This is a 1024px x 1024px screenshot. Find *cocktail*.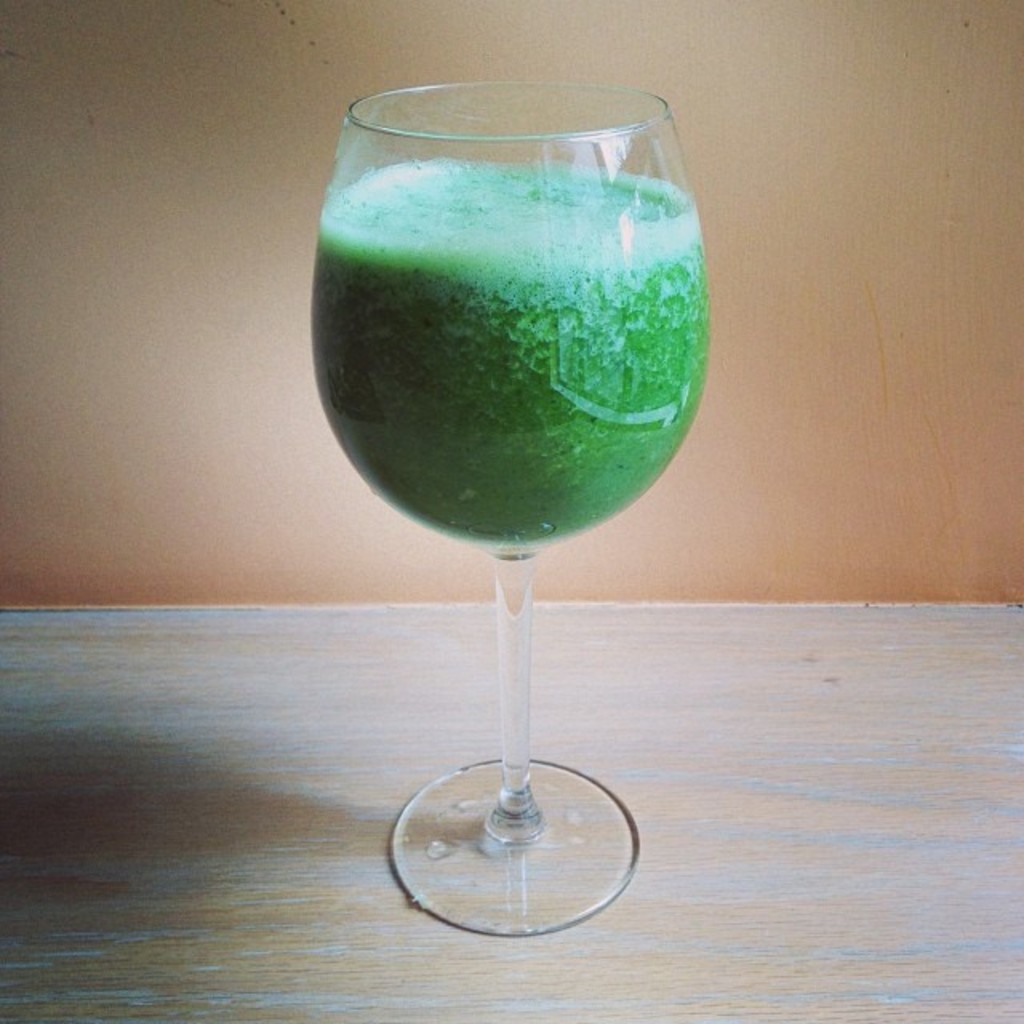
Bounding box: <region>314, 62, 704, 955</region>.
